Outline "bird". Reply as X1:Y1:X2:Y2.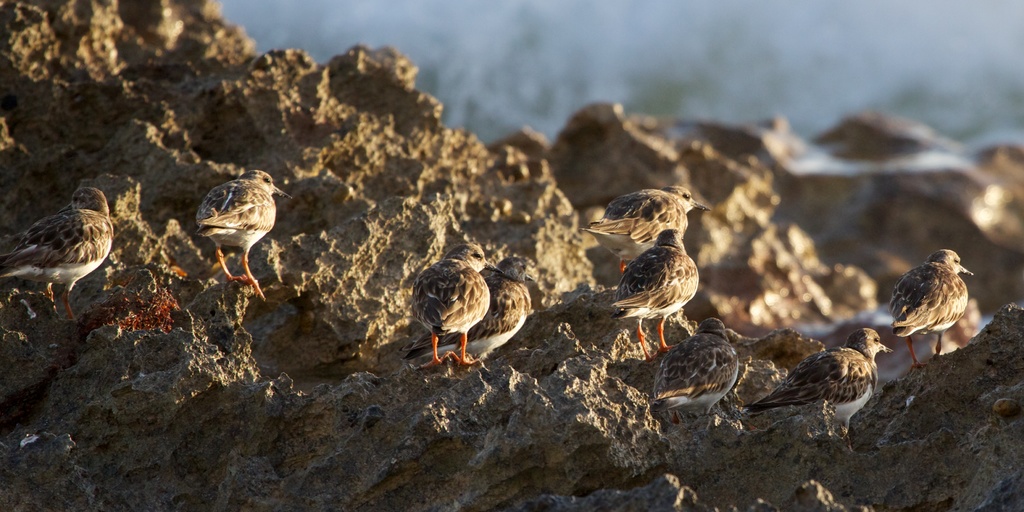
187:165:300:299.
